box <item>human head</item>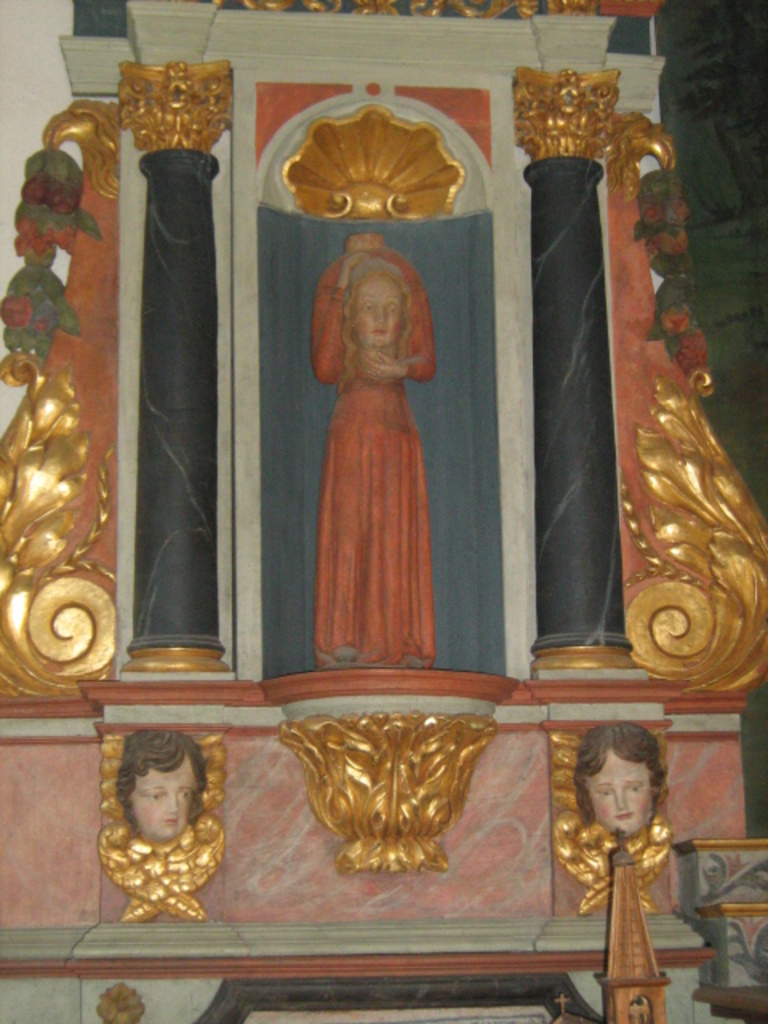
left=574, top=738, right=678, bottom=848
